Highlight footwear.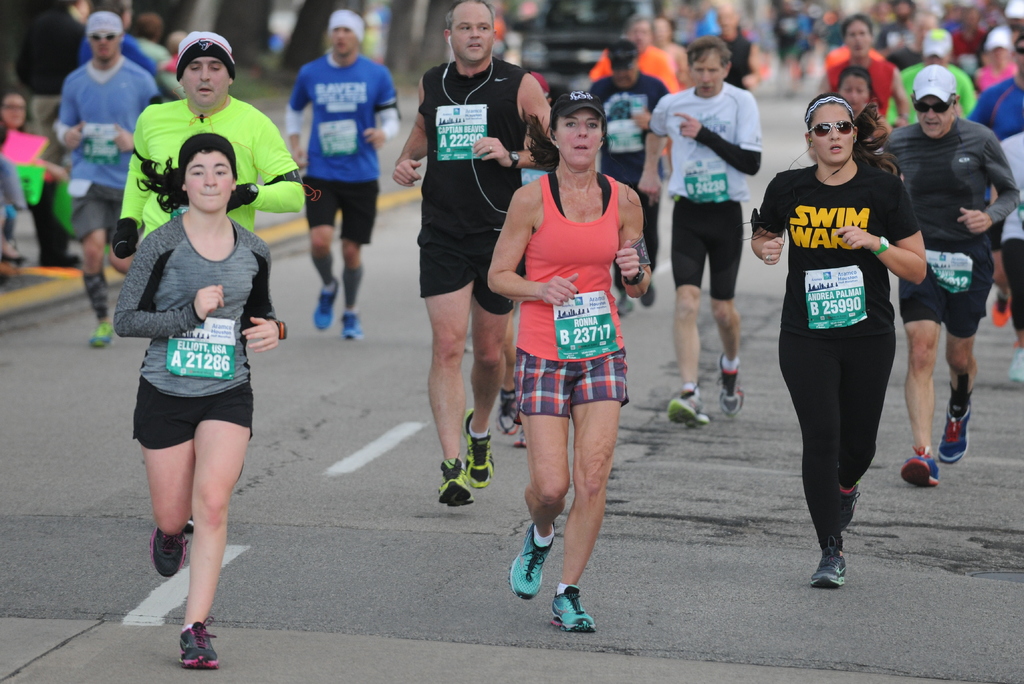
Highlighted region: pyautogui.locateOnScreen(941, 403, 969, 466).
